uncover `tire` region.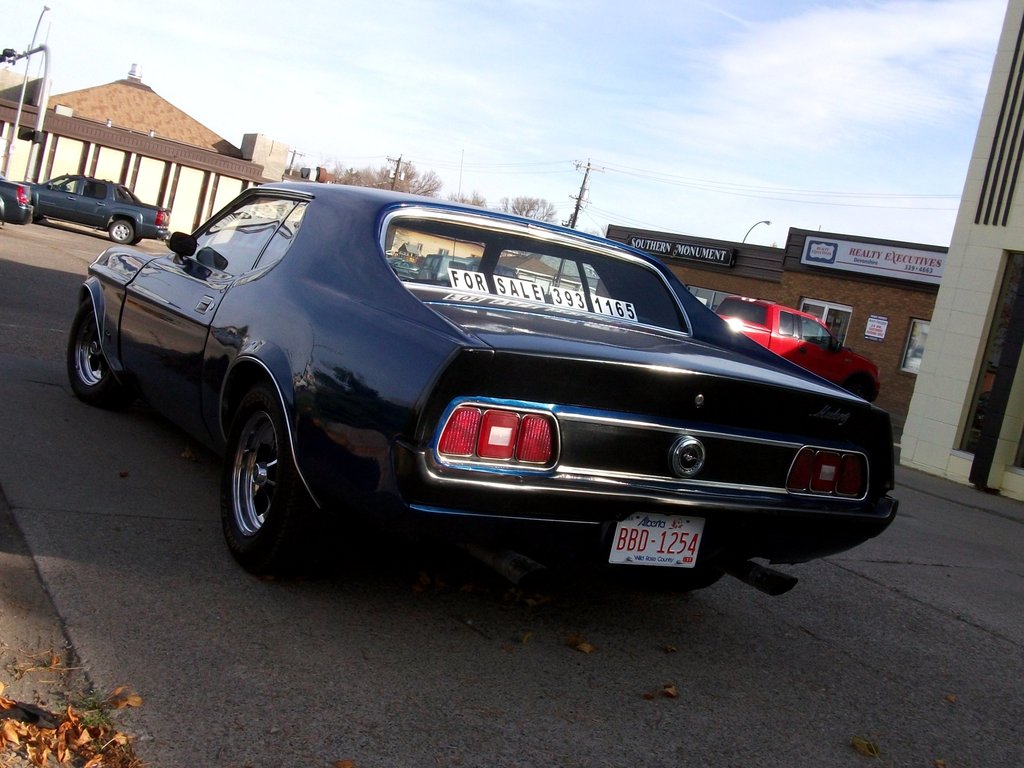
Uncovered: 66, 298, 116, 404.
